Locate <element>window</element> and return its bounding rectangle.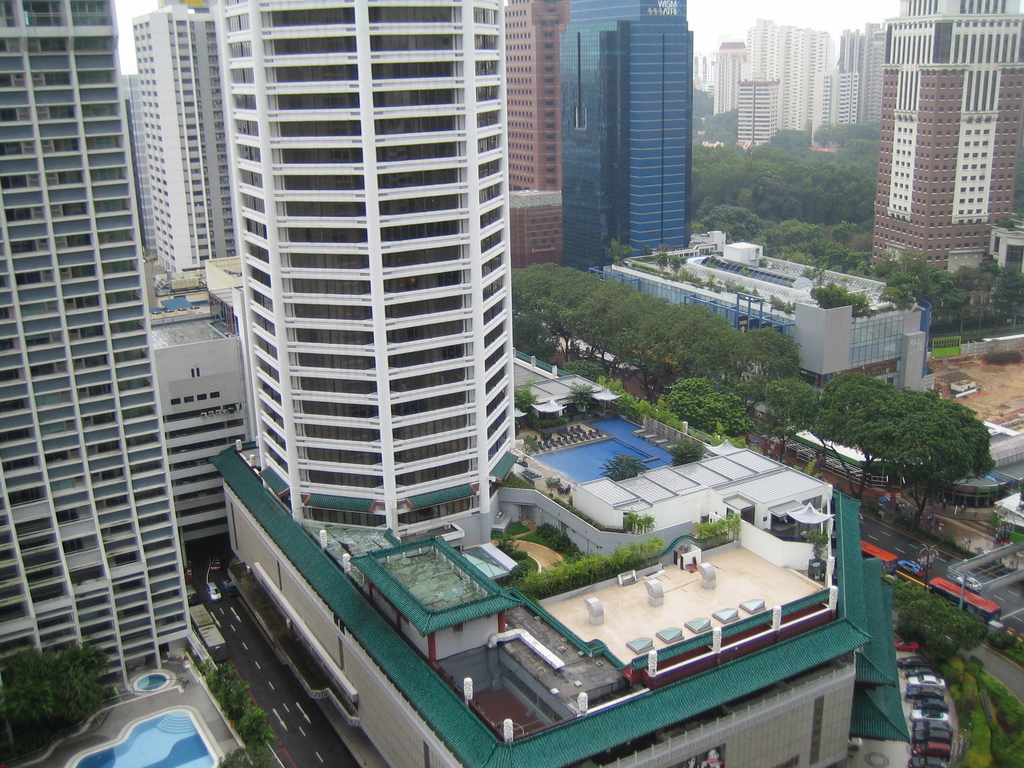
bbox=(228, 65, 255, 82).
